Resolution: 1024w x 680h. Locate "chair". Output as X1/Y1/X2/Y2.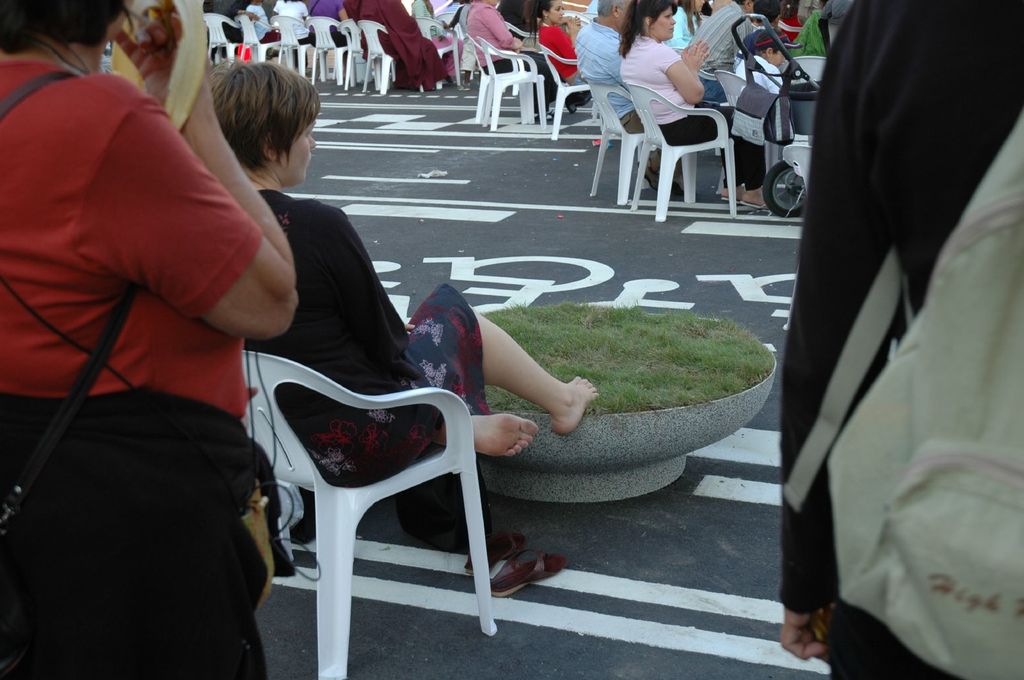
456/29/535/124.
